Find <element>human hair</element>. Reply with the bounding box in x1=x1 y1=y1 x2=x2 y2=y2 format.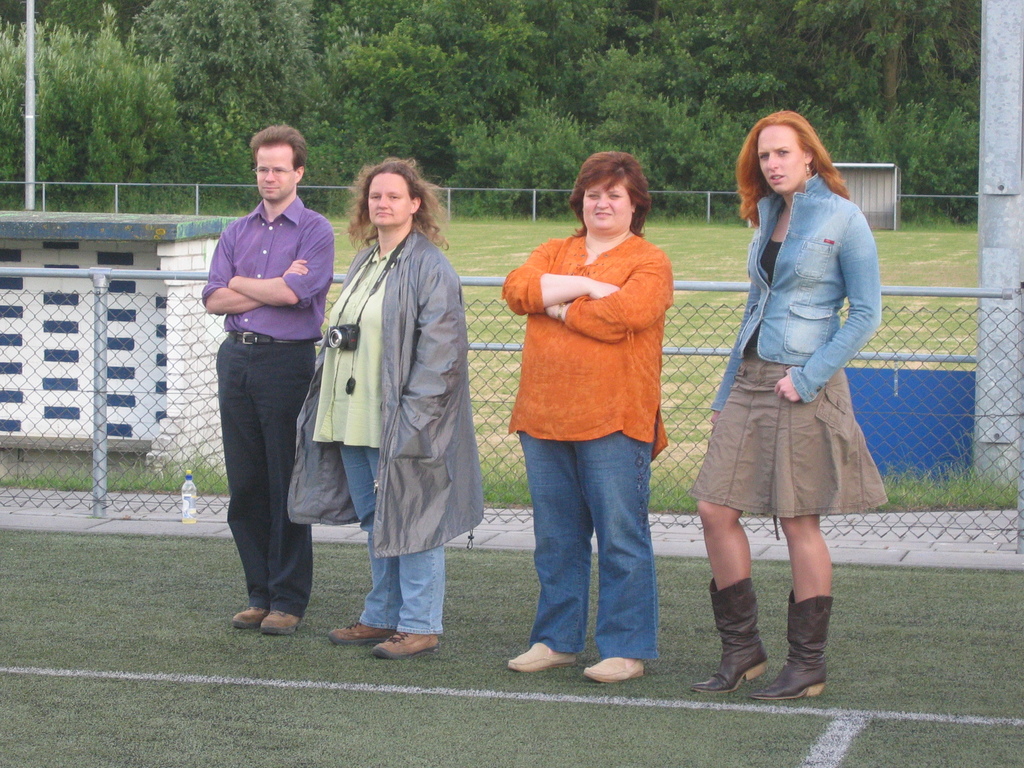
x1=566 y1=147 x2=657 y2=242.
